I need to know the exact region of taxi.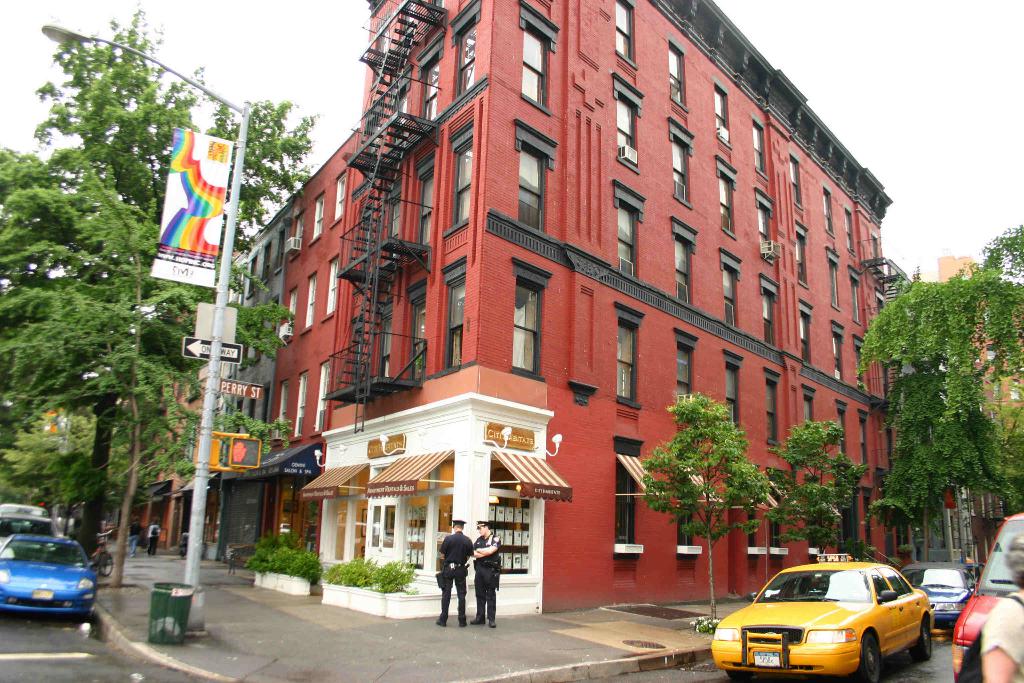
Region: left=716, top=551, right=946, bottom=678.
